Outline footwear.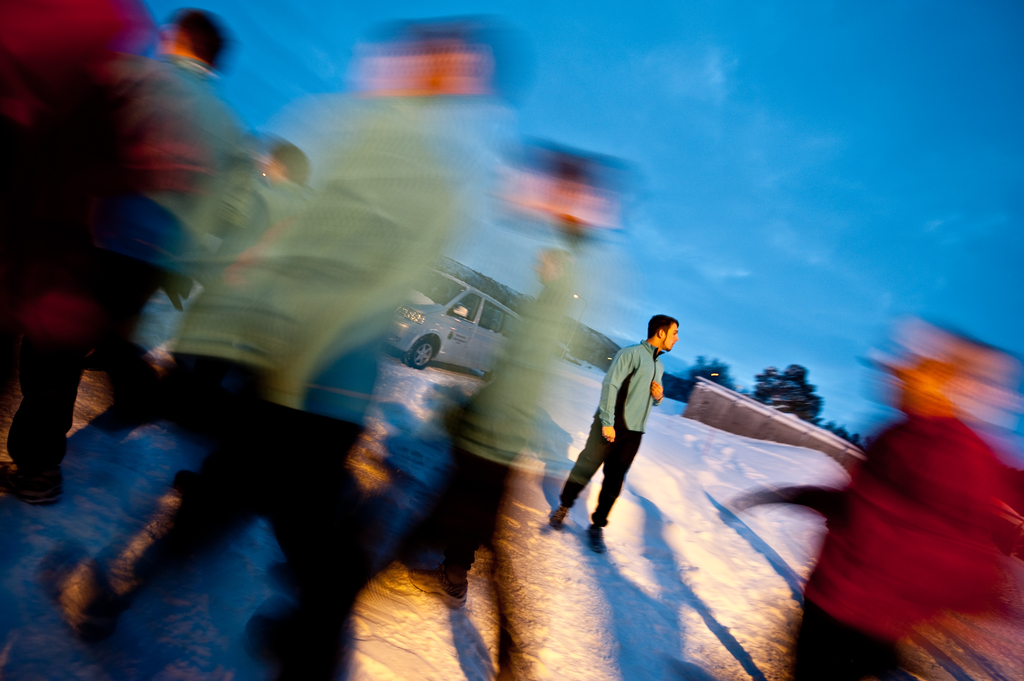
Outline: [0, 461, 61, 507].
